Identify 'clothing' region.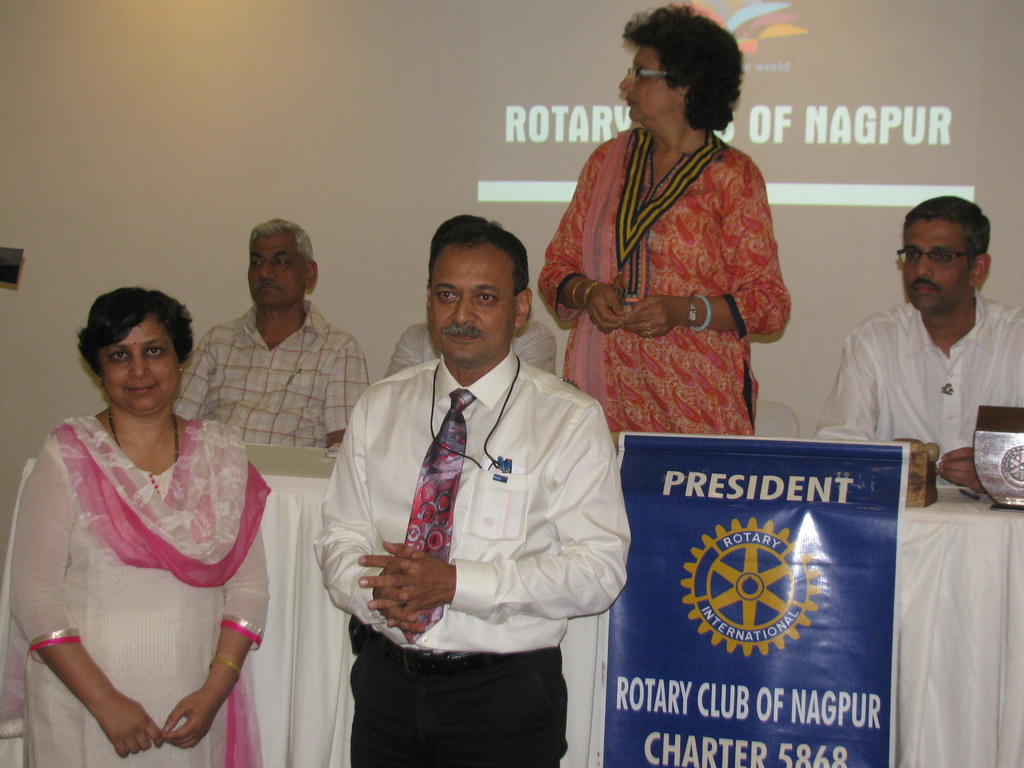
Region: box(313, 346, 630, 767).
